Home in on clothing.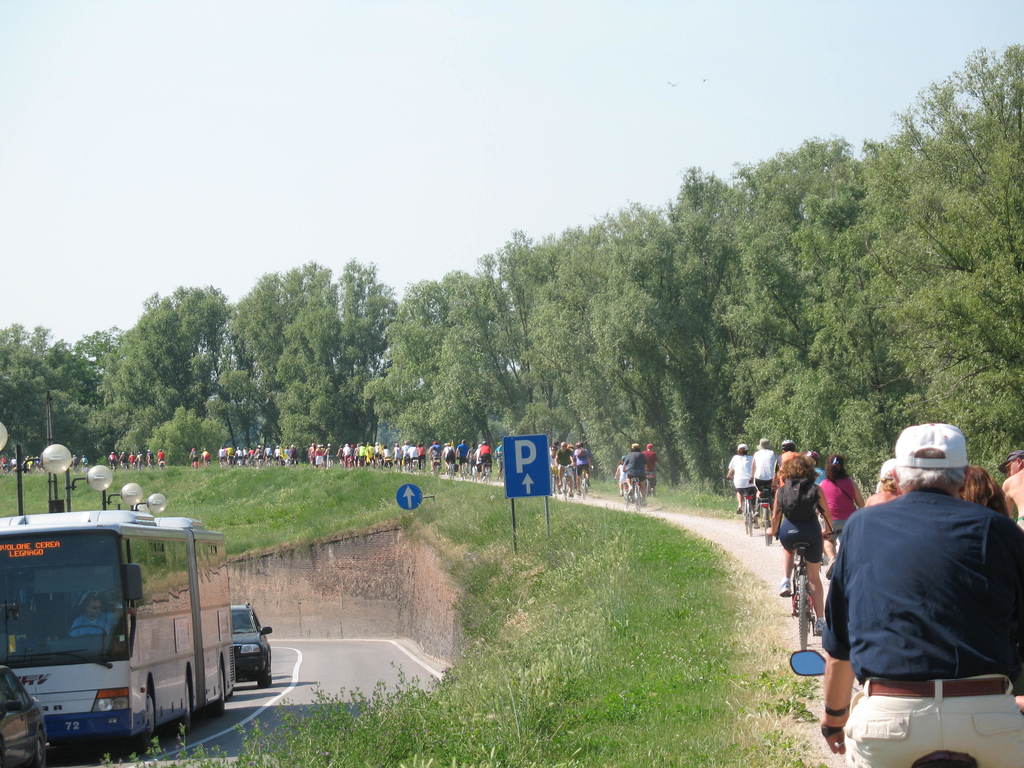
Homed in at <box>148,448,152,464</box>.
